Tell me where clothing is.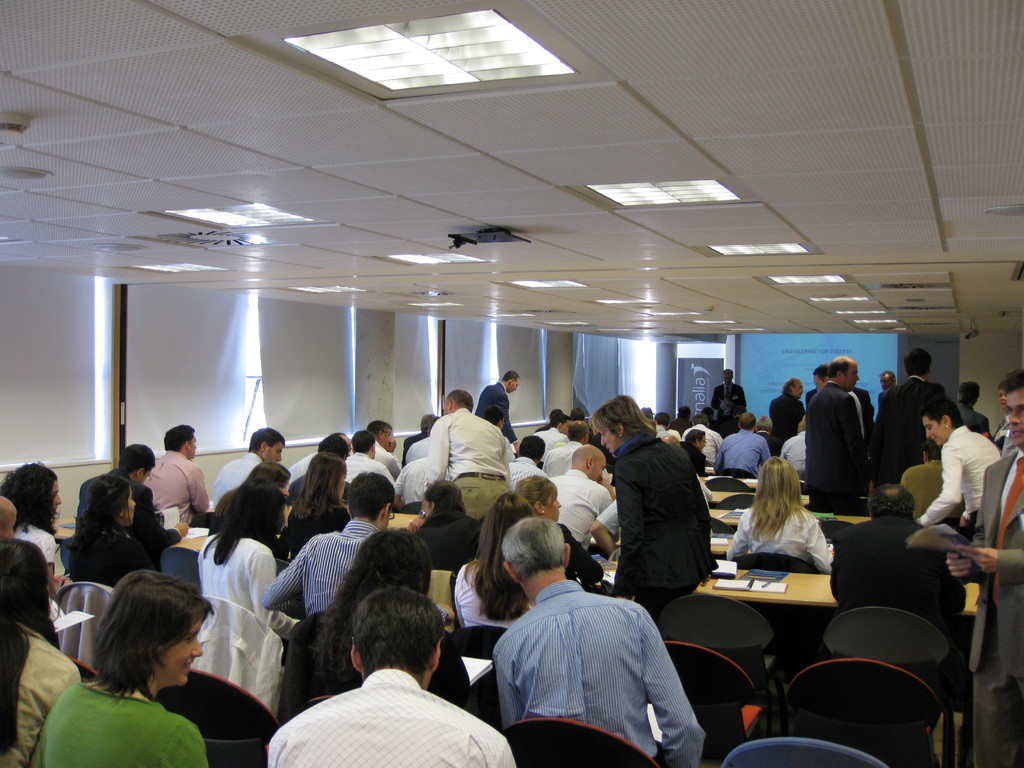
clothing is at BBox(918, 428, 998, 534).
